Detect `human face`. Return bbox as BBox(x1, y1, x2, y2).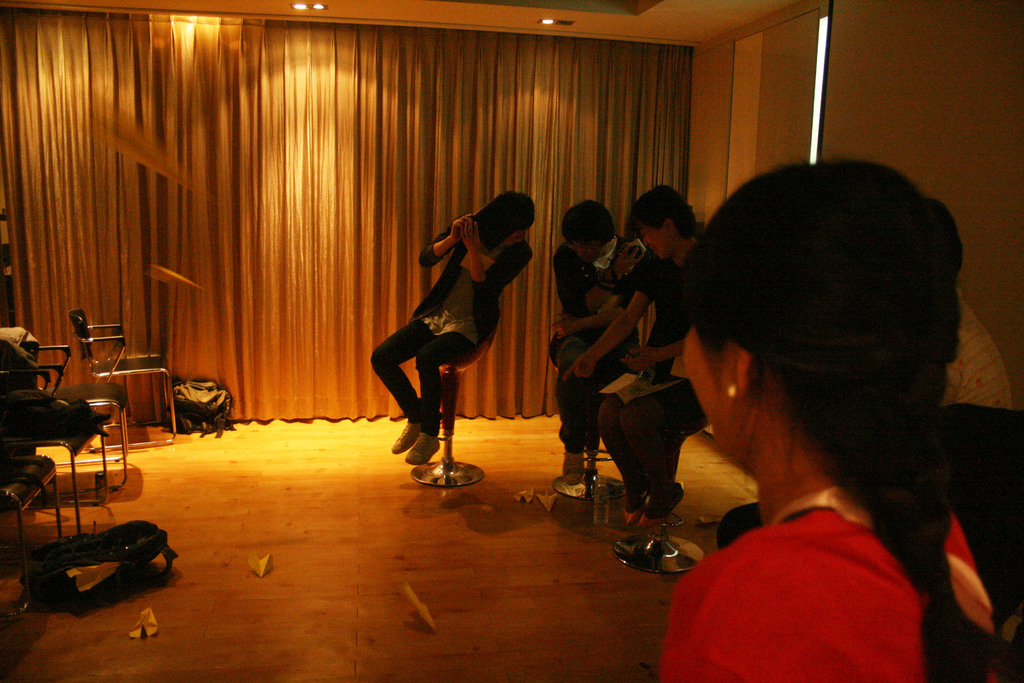
BBox(639, 217, 675, 260).
